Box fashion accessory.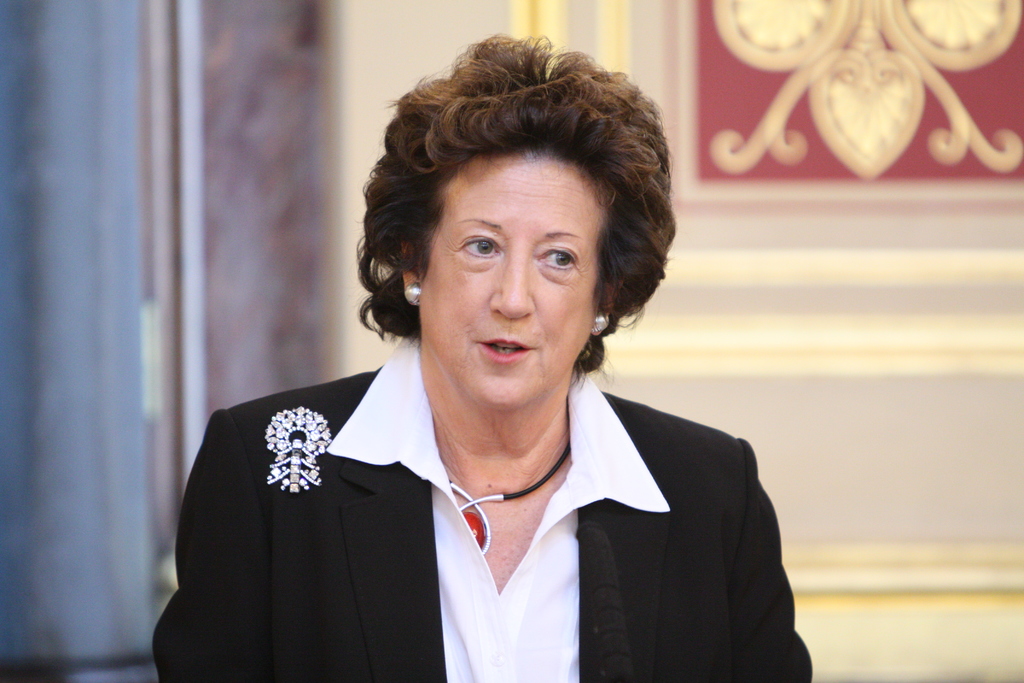
Rect(402, 285, 420, 305).
